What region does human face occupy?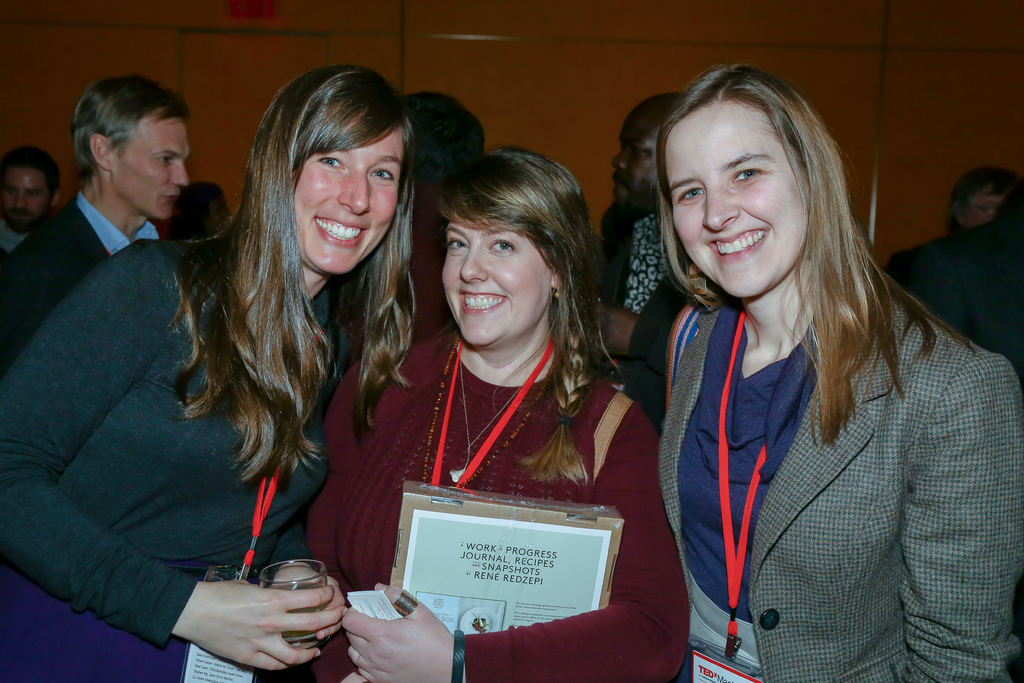
BBox(960, 183, 1005, 225).
